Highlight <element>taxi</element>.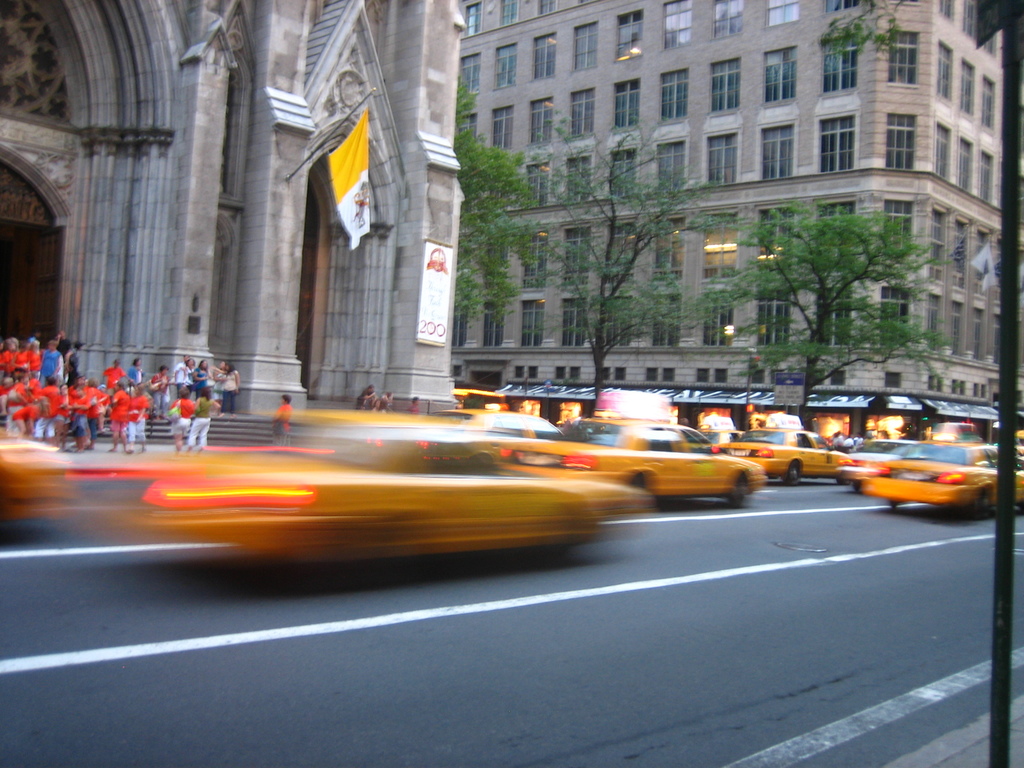
Highlighted region: 567 414 769 508.
